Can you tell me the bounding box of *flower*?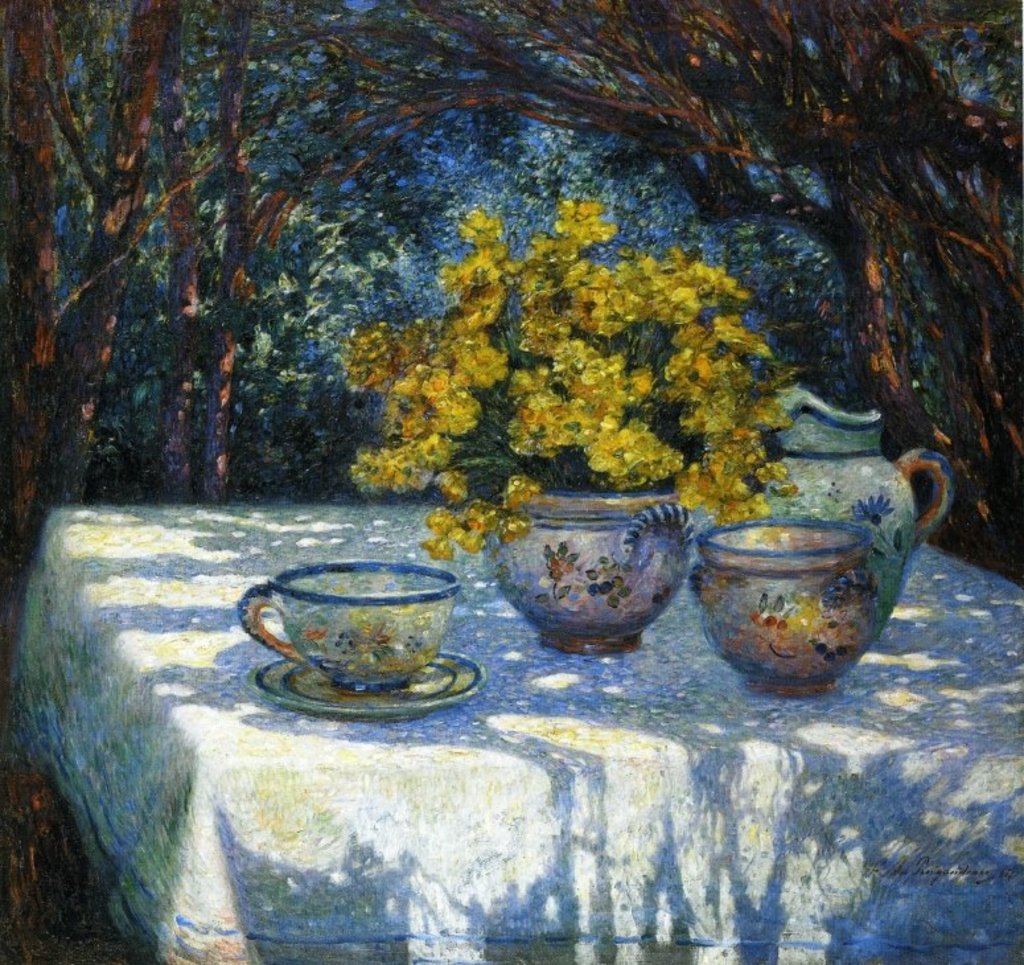
pyautogui.locateOnScreen(794, 598, 830, 629).
